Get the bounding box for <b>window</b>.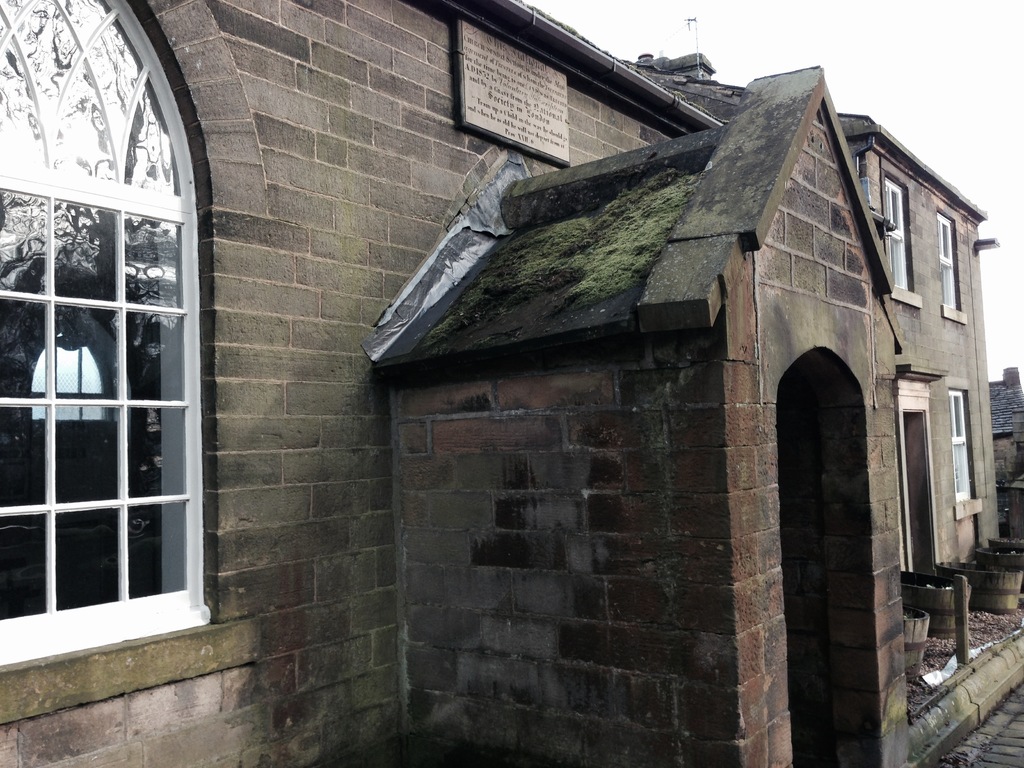
(886,172,918,309).
